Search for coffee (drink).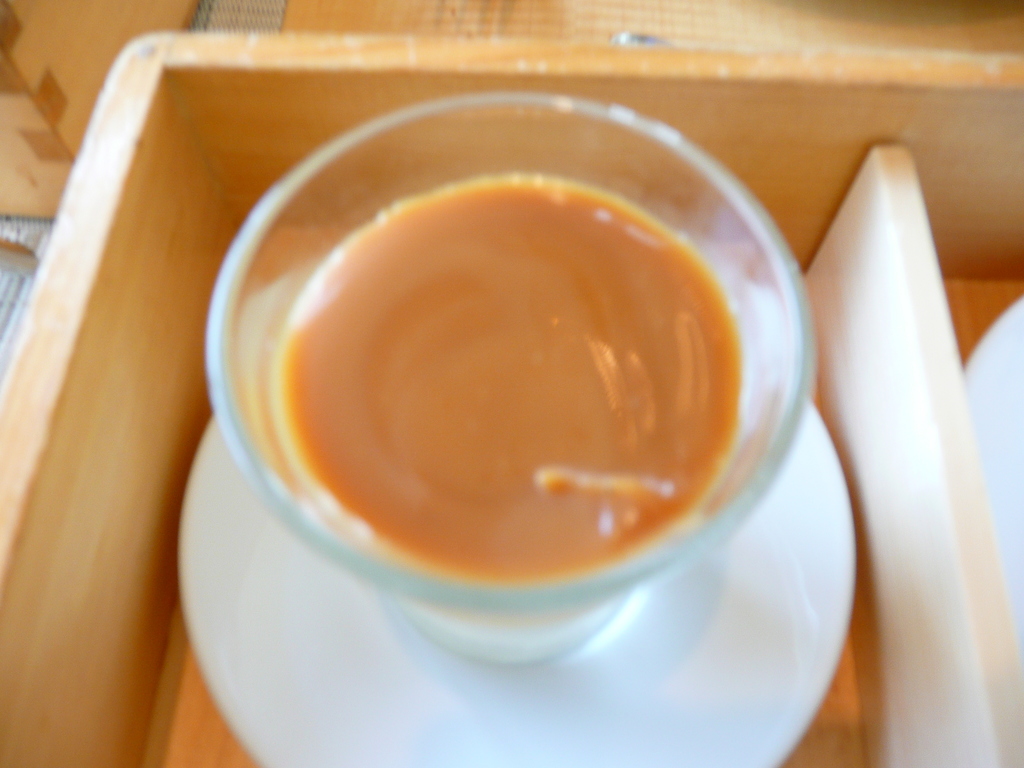
Found at 276/174/740/581.
